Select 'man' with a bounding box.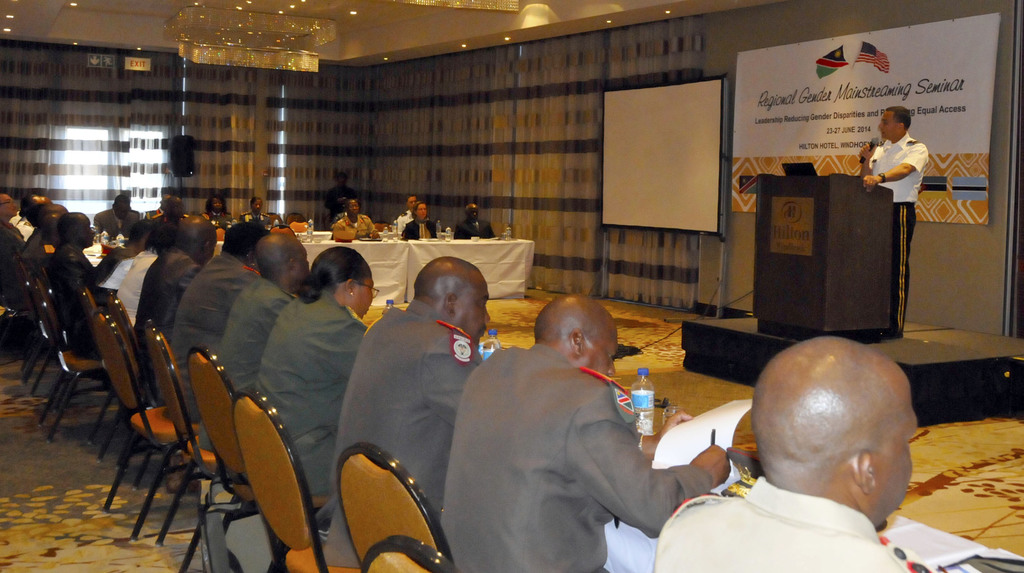
{"x1": 124, "y1": 222, "x2": 172, "y2": 333}.
